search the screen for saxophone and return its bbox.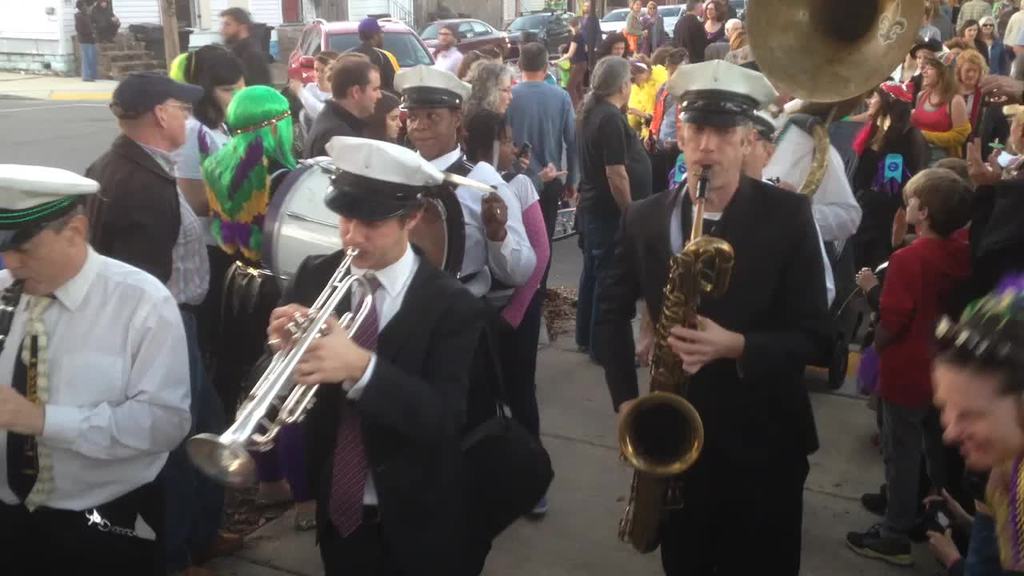
Found: Rect(614, 160, 732, 555).
